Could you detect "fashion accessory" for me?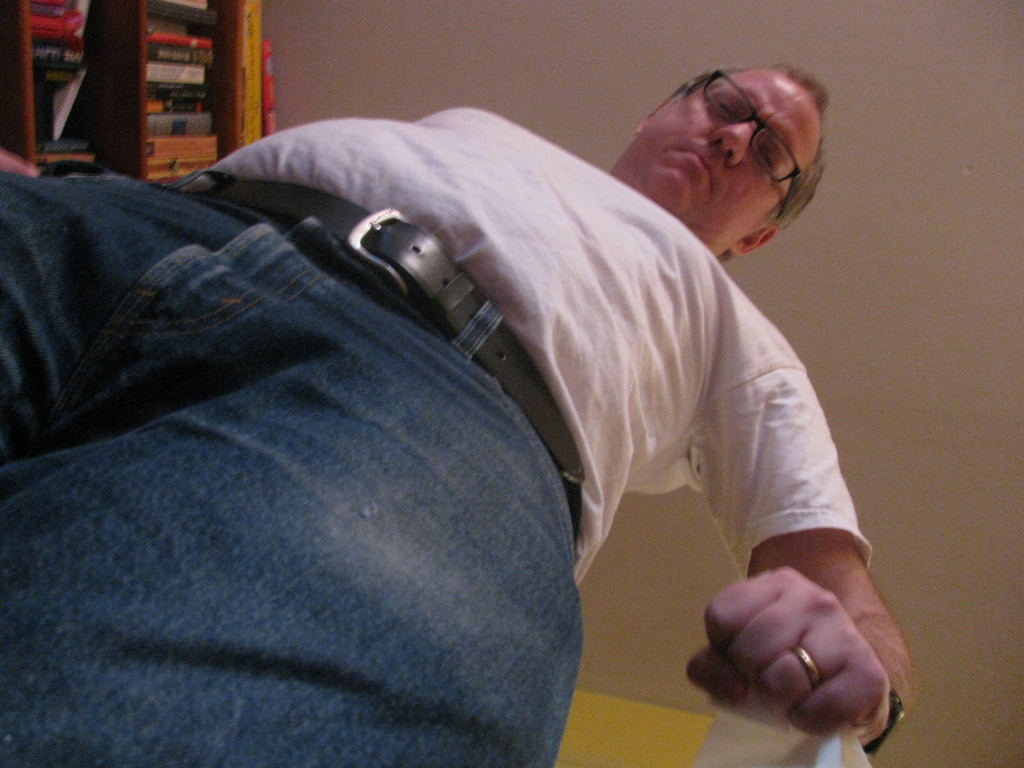
Detection result: <box>865,685,907,760</box>.
